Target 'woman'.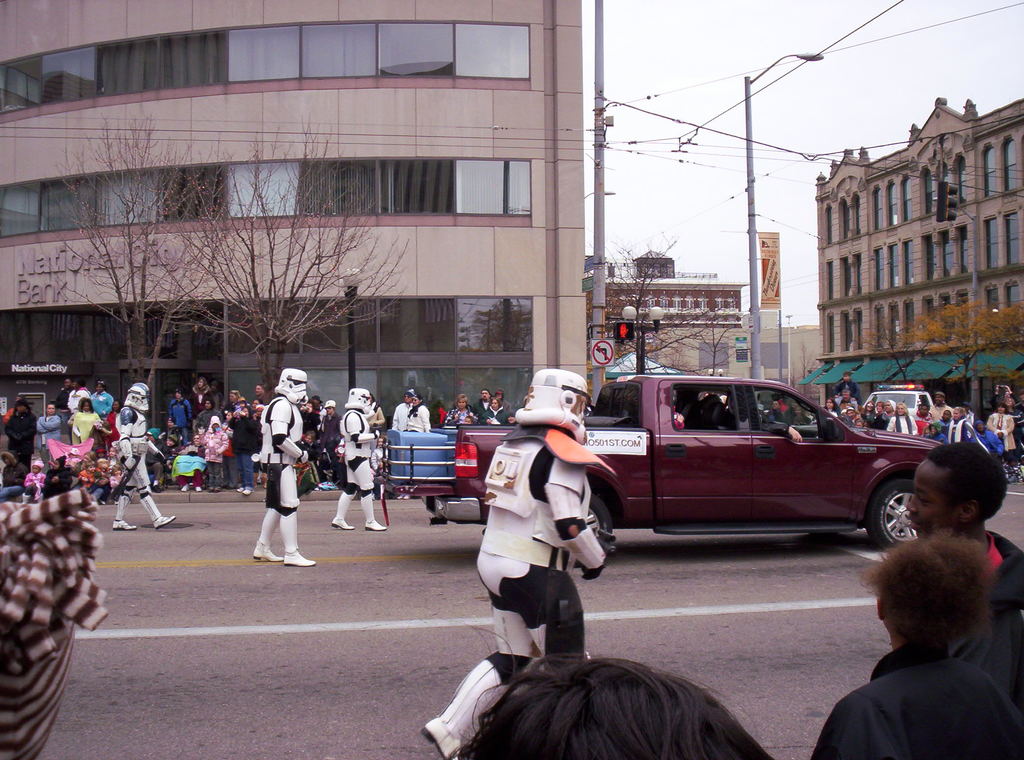
Target region: region(323, 401, 344, 468).
